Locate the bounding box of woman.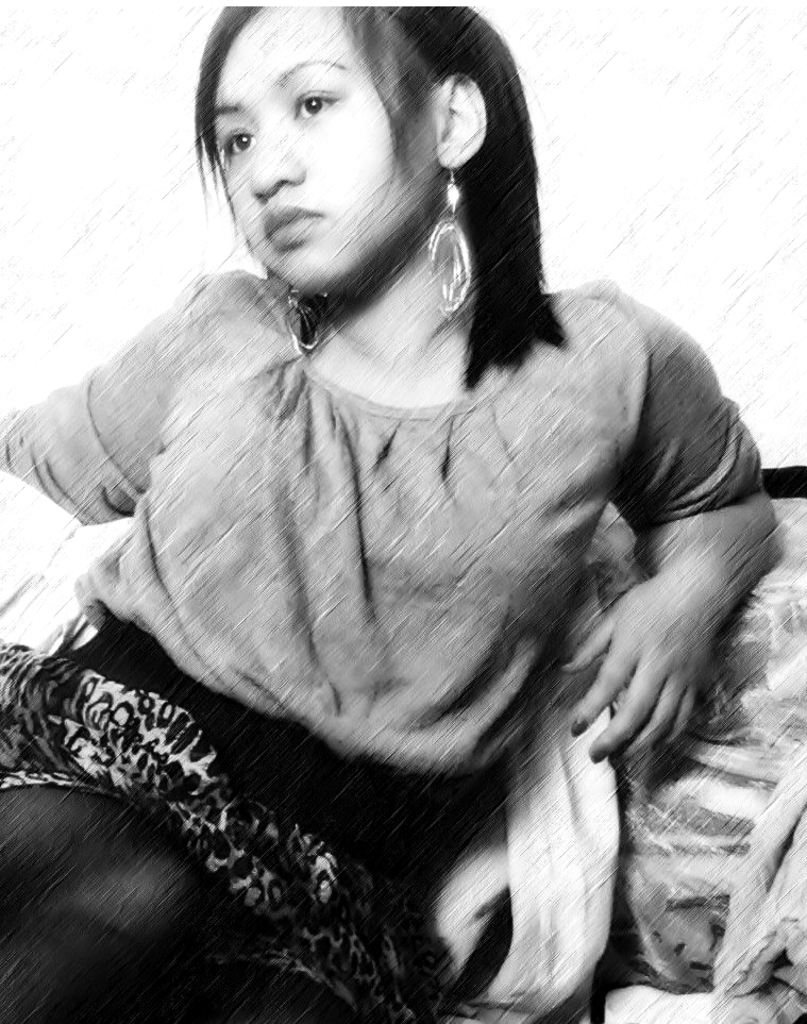
Bounding box: BBox(1, 23, 785, 1002).
